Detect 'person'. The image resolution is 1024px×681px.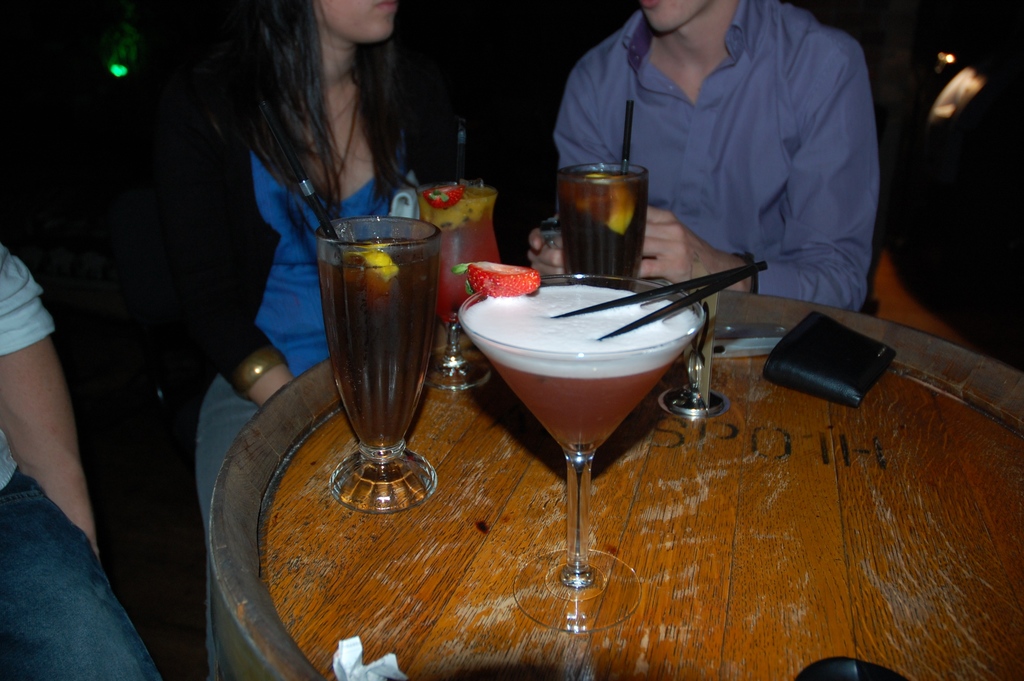
BBox(0, 249, 164, 680).
